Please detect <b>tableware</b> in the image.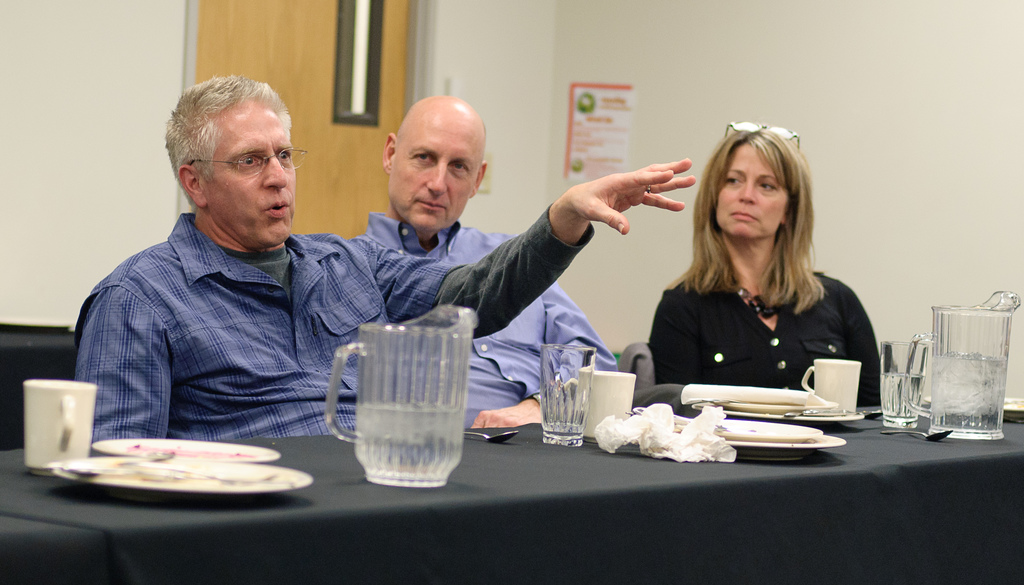
bbox=[879, 342, 931, 434].
